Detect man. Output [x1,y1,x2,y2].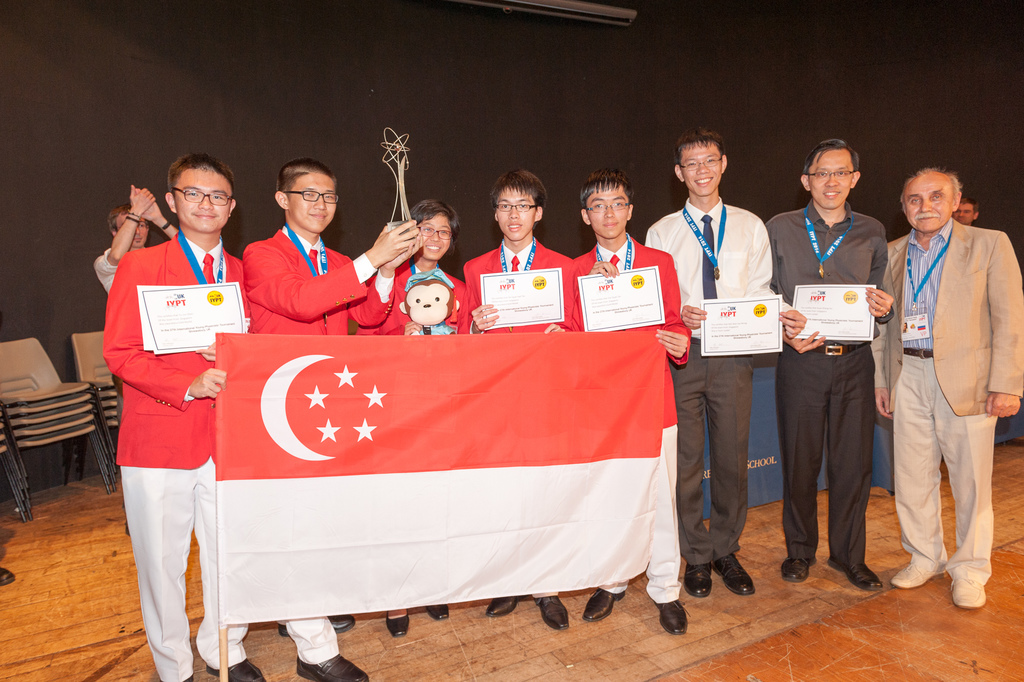
[636,125,810,597].
